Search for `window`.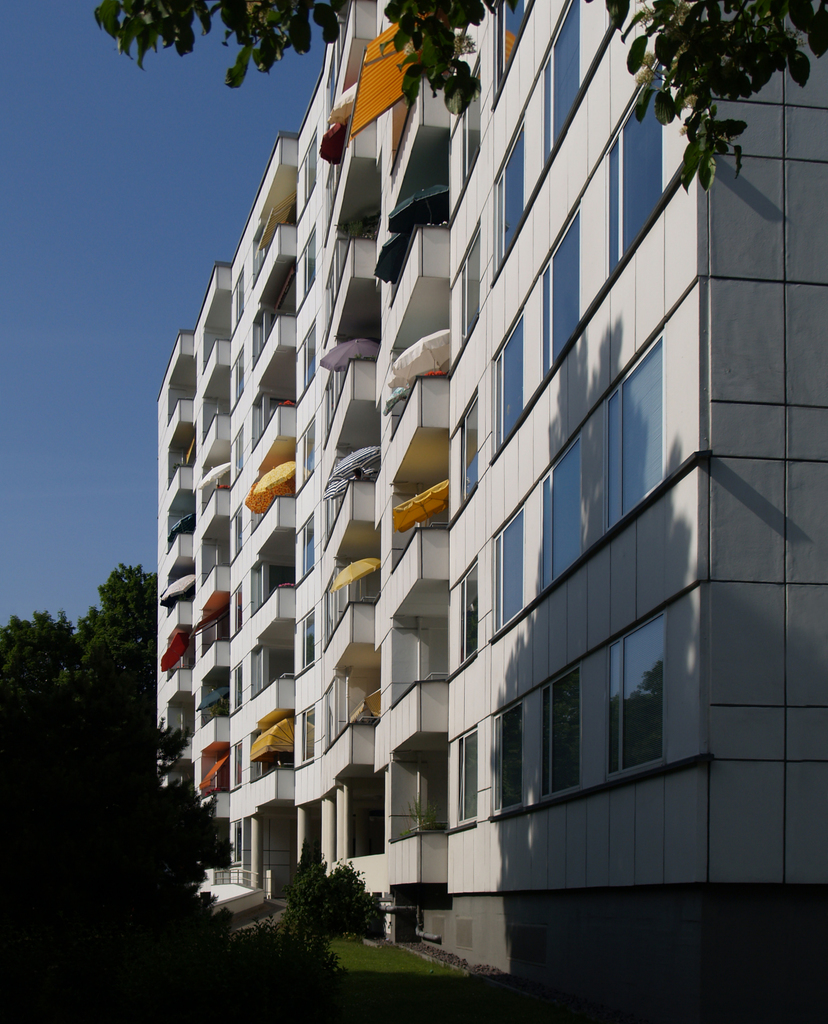
Found at {"x1": 489, "y1": 702, "x2": 522, "y2": 814}.
